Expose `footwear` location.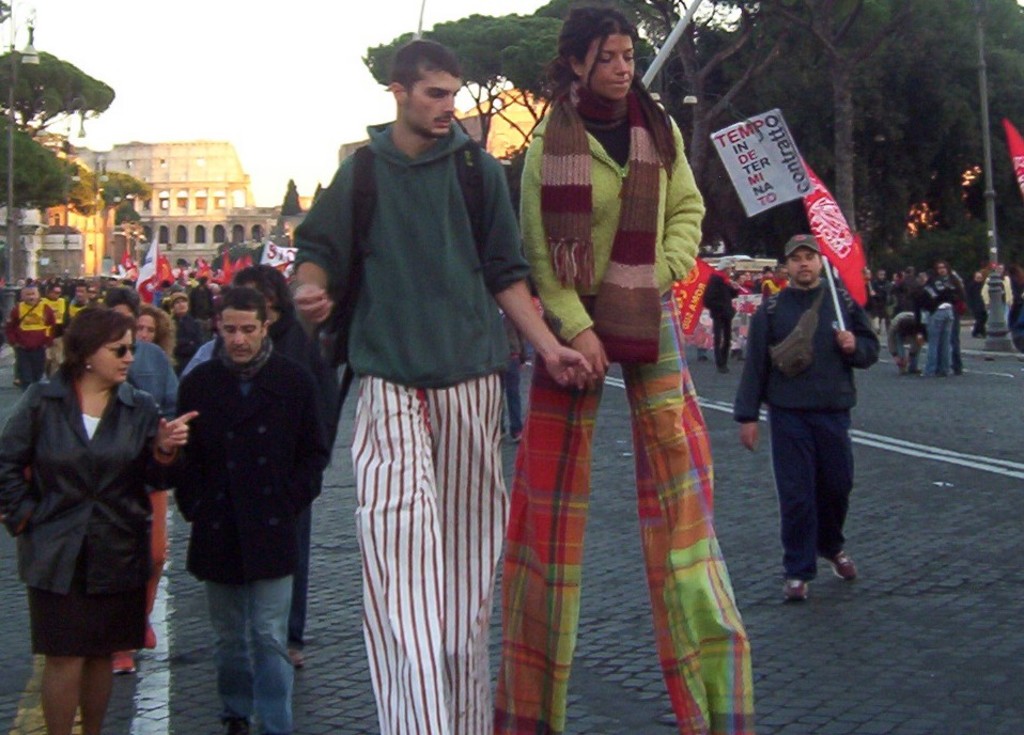
Exposed at [left=290, top=646, right=309, bottom=673].
